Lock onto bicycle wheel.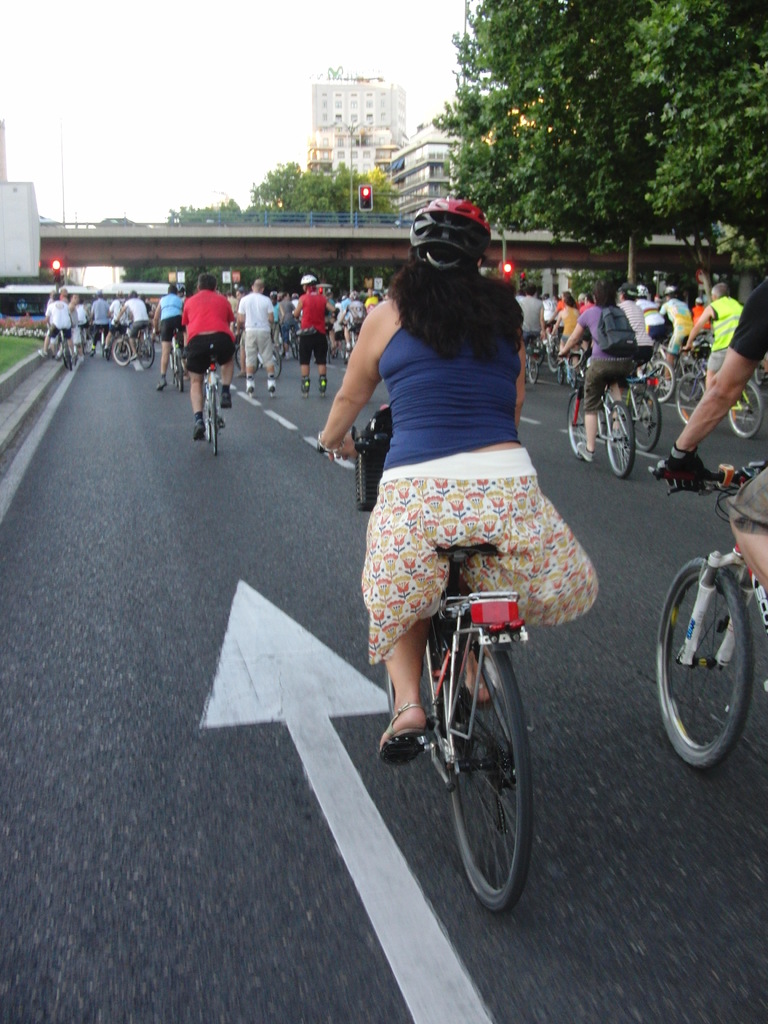
Locked: bbox(173, 350, 182, 393).
